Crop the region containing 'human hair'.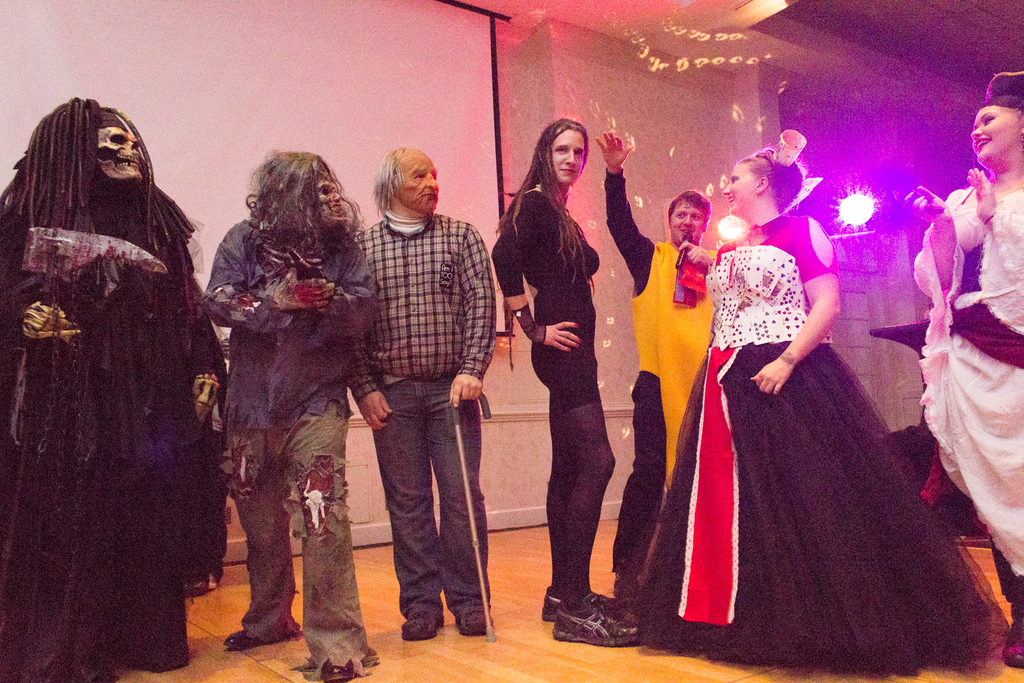
Crop region: BBox(986, 71, 1023, 120).
